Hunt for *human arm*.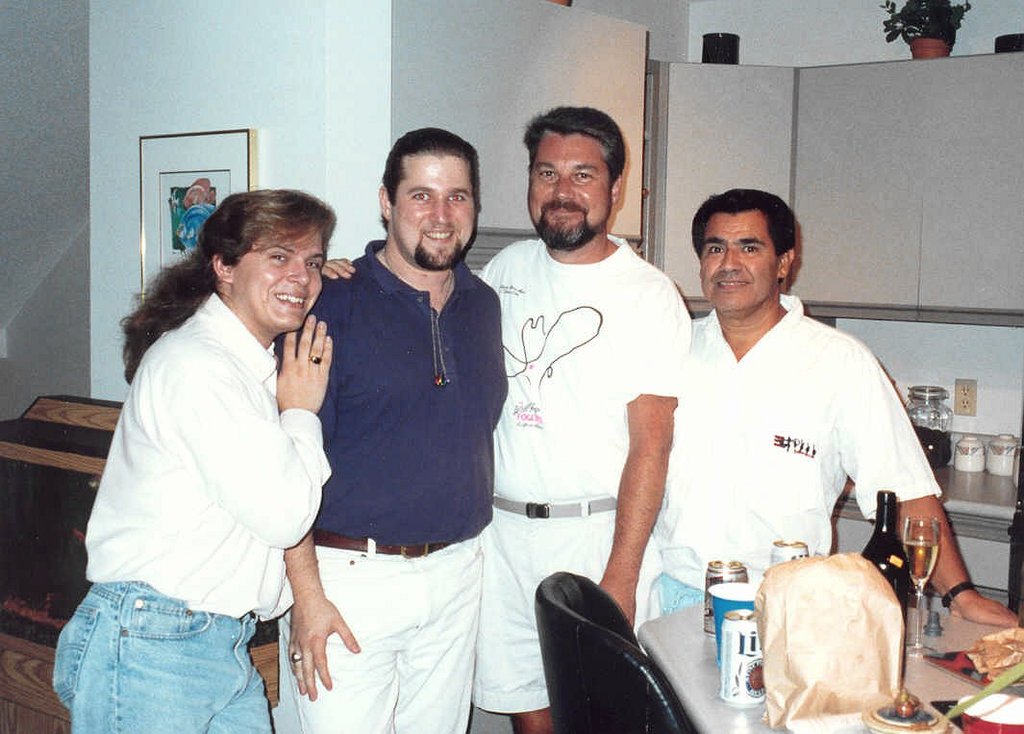
Hunted down at rect(172, 305, 351, 568).
